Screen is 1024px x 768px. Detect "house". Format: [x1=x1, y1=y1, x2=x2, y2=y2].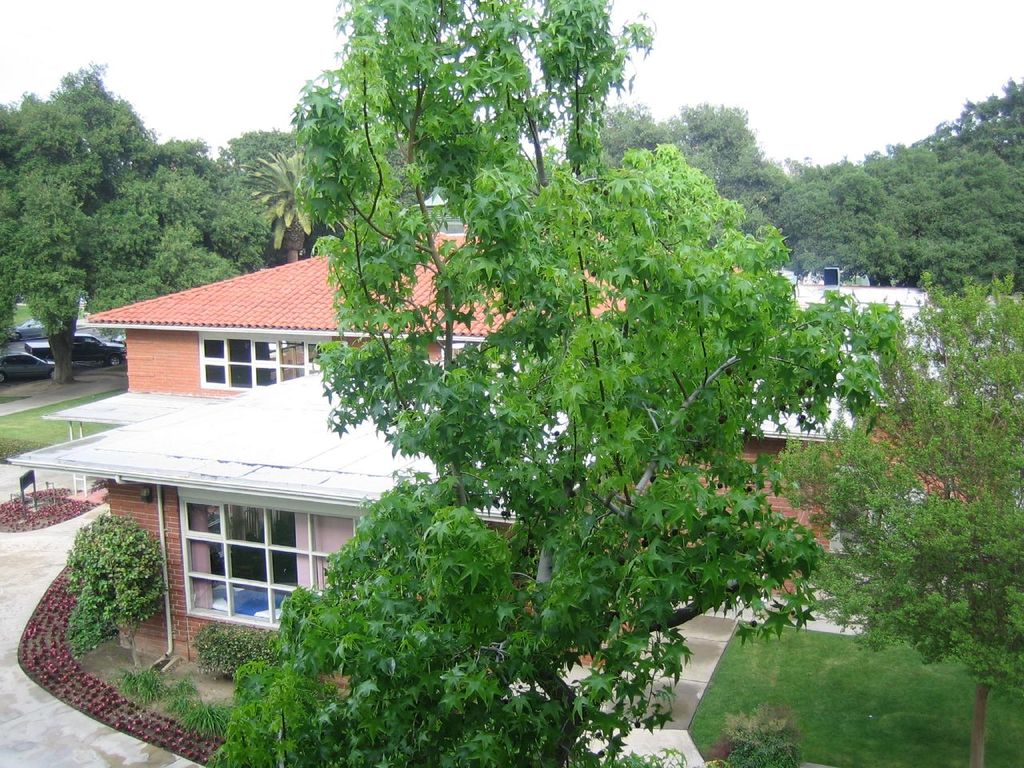
[x1=6, y1=176, x2=1023, y2=698].
